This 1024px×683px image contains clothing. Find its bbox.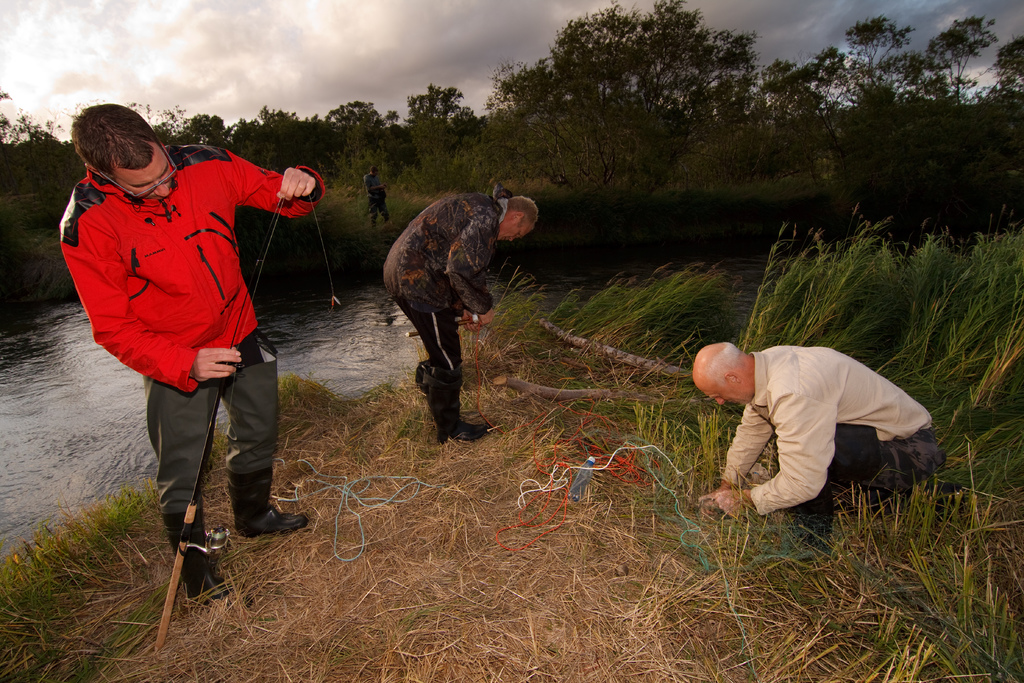
(x1=717, y1=343, x2=941, y2=522).
